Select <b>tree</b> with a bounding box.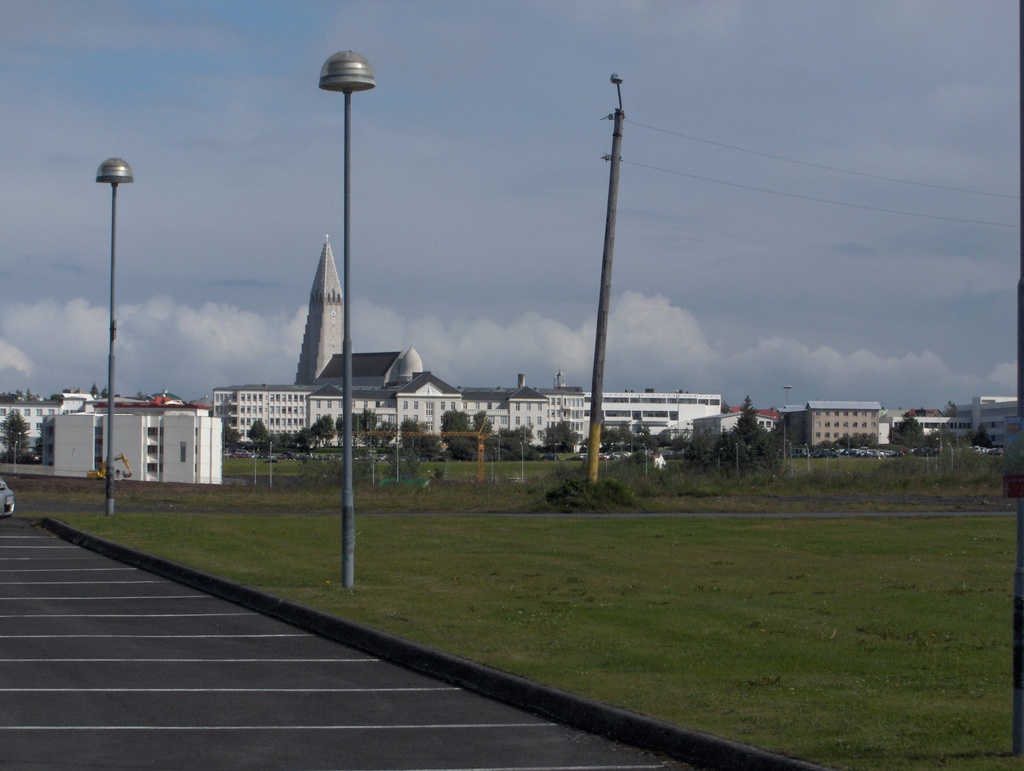
<box>593,417,641,453</box>.
